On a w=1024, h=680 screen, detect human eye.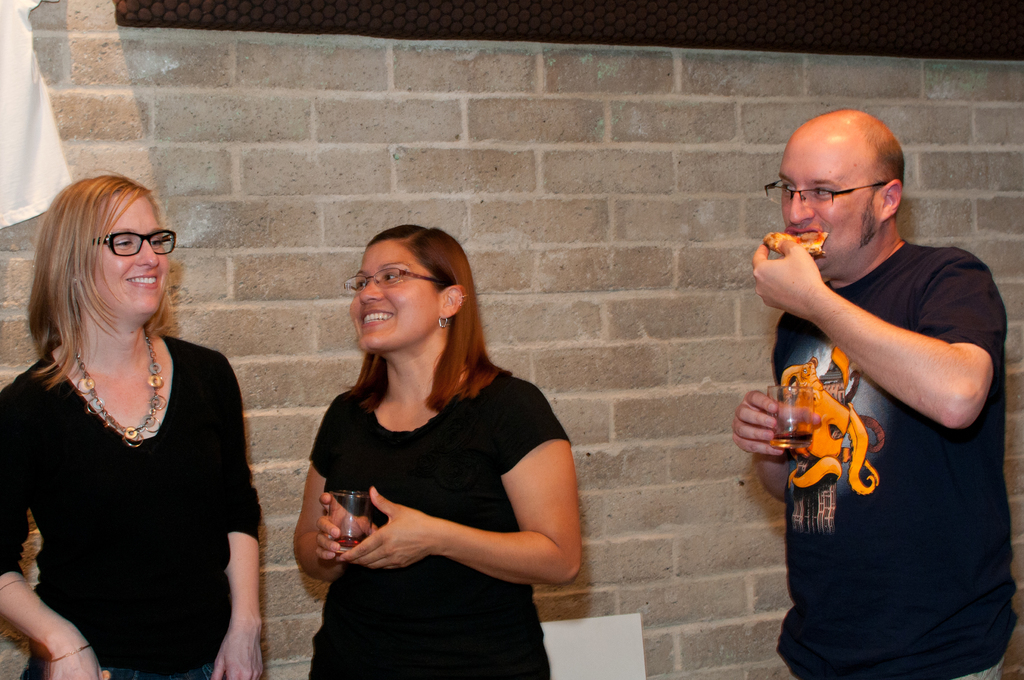
pyautogui.locateOnScreen(810, 186, 830, 201).
